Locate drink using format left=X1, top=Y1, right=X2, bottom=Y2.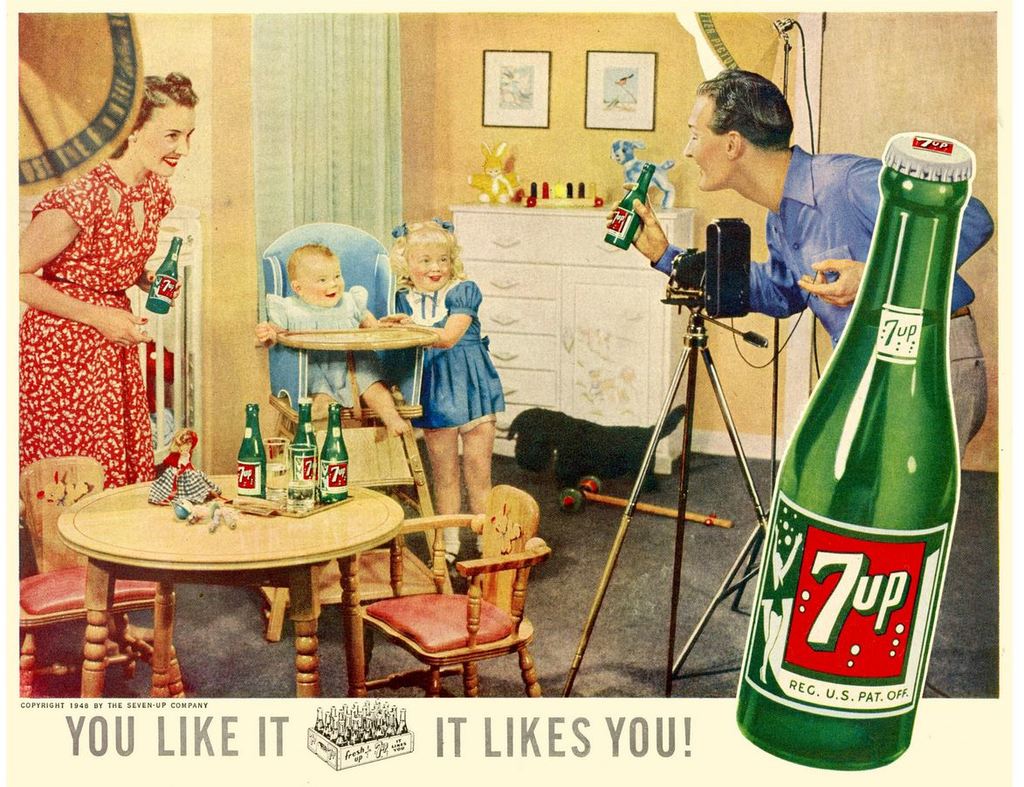
left=606, top=159, right=655, bottom=250.
